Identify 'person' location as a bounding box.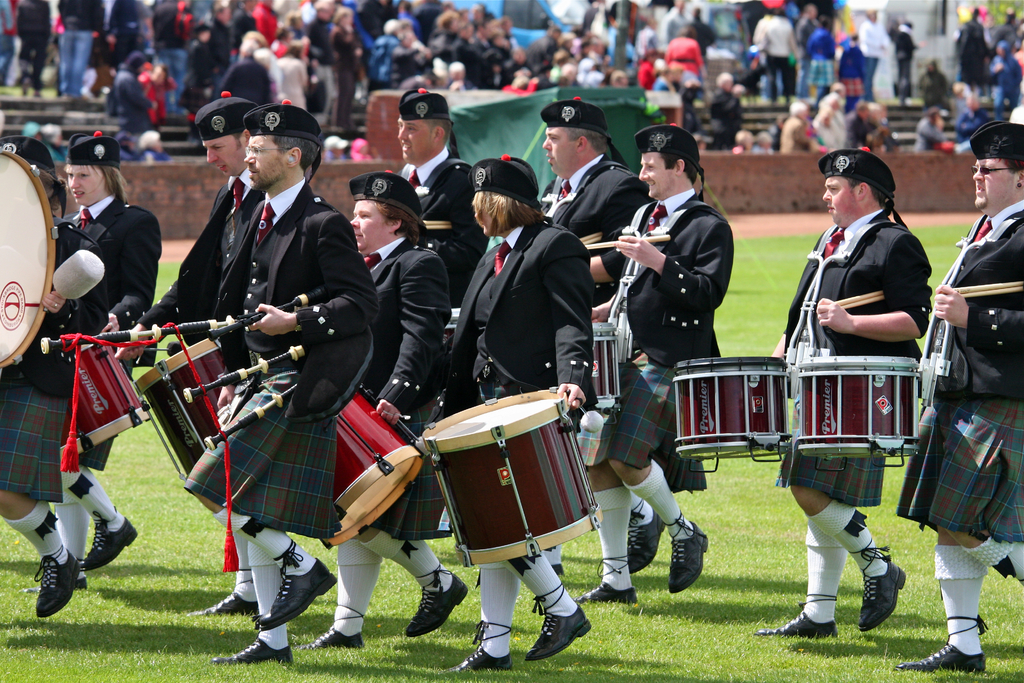
detection(215, 45, 274, 104).
